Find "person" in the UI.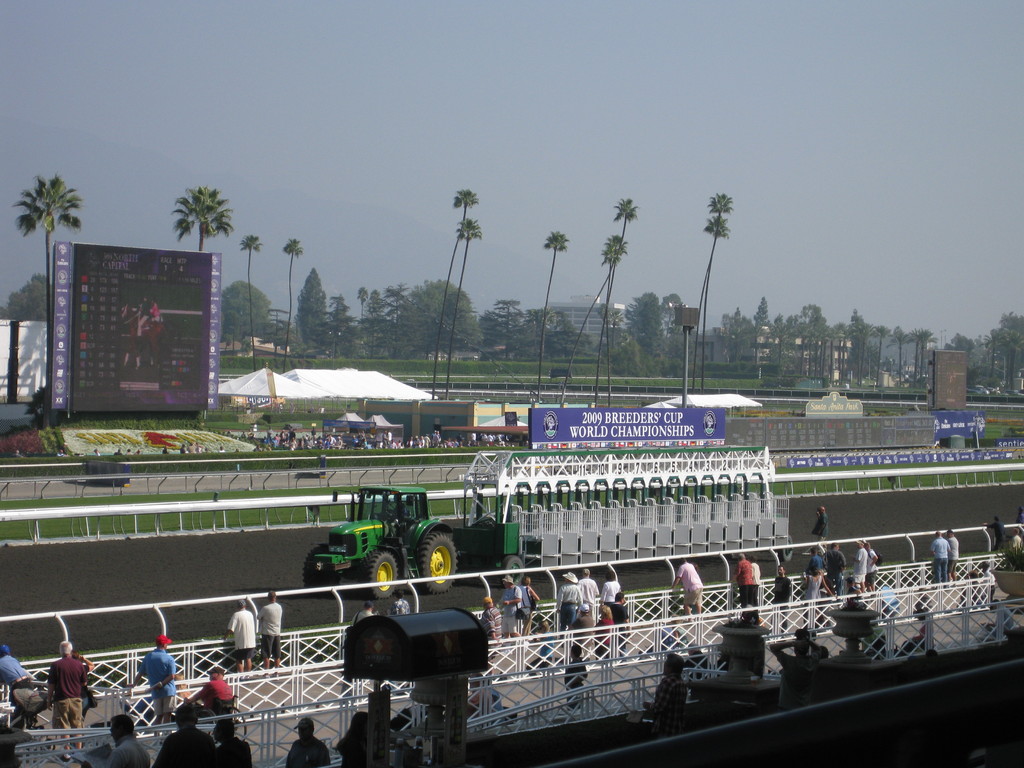
UI element at detection(809, 505, 829, 541).
